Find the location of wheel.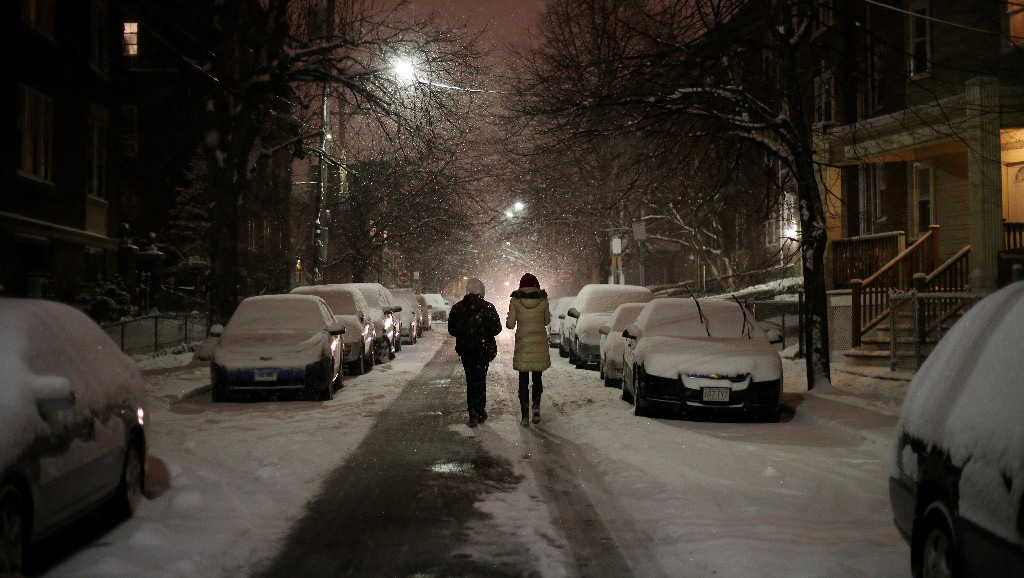
Location: box=[909, 502, 966, 577].
